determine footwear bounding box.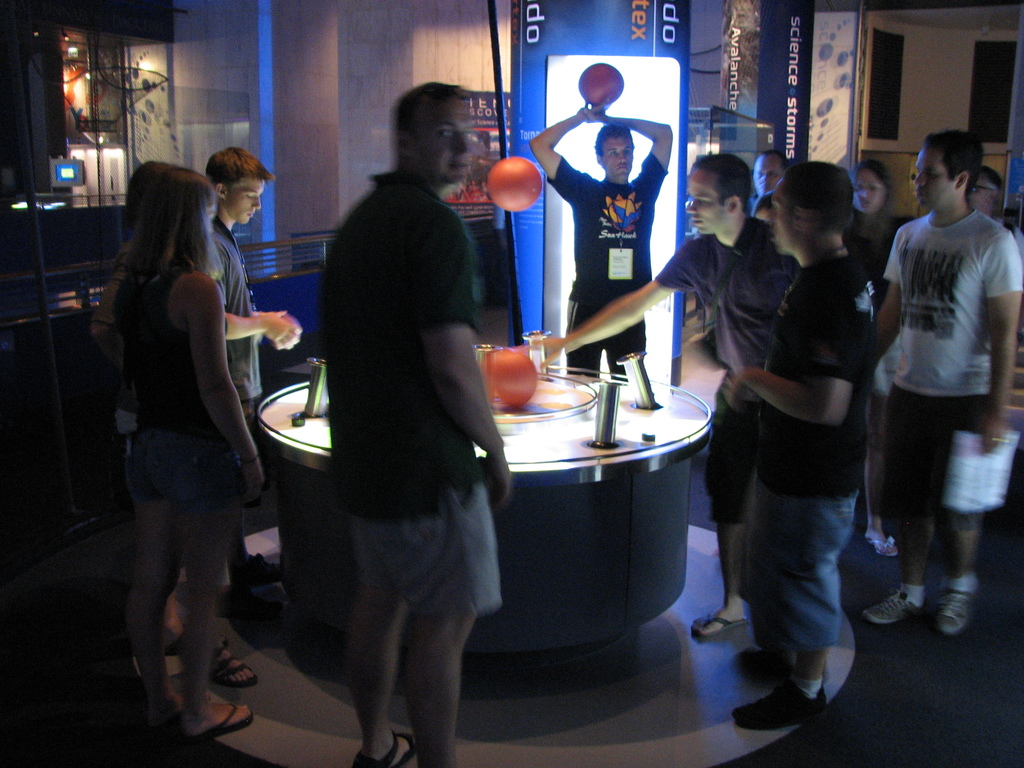
Determined: [left=935, top=582, right=975, bottom=632].
